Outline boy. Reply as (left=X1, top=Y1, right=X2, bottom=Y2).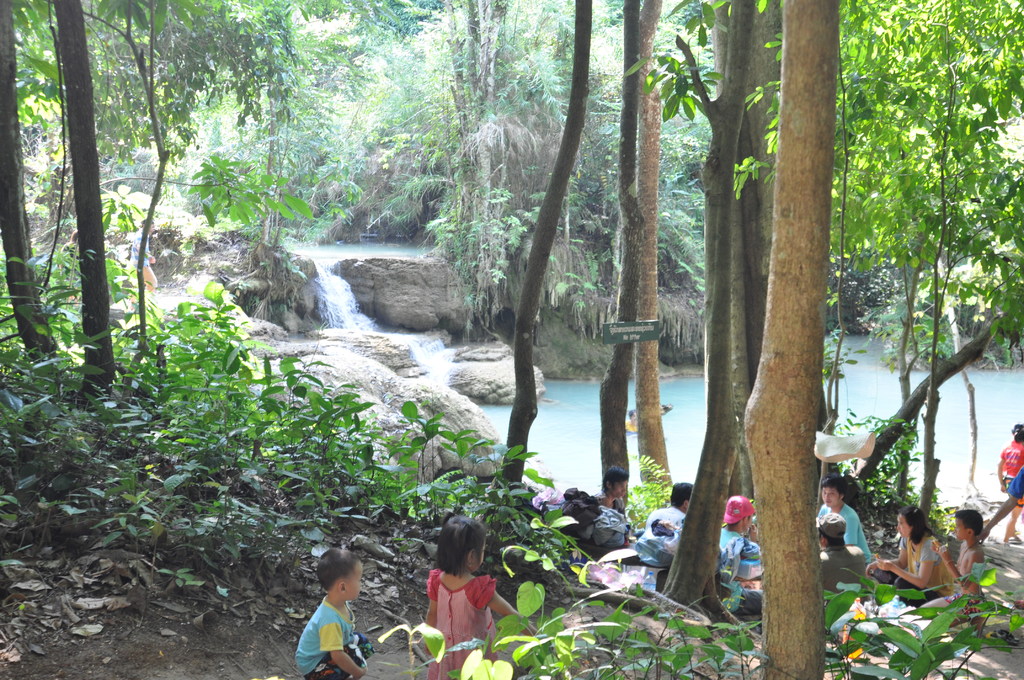
(left=716, top=496, right=767, bottom=606).
